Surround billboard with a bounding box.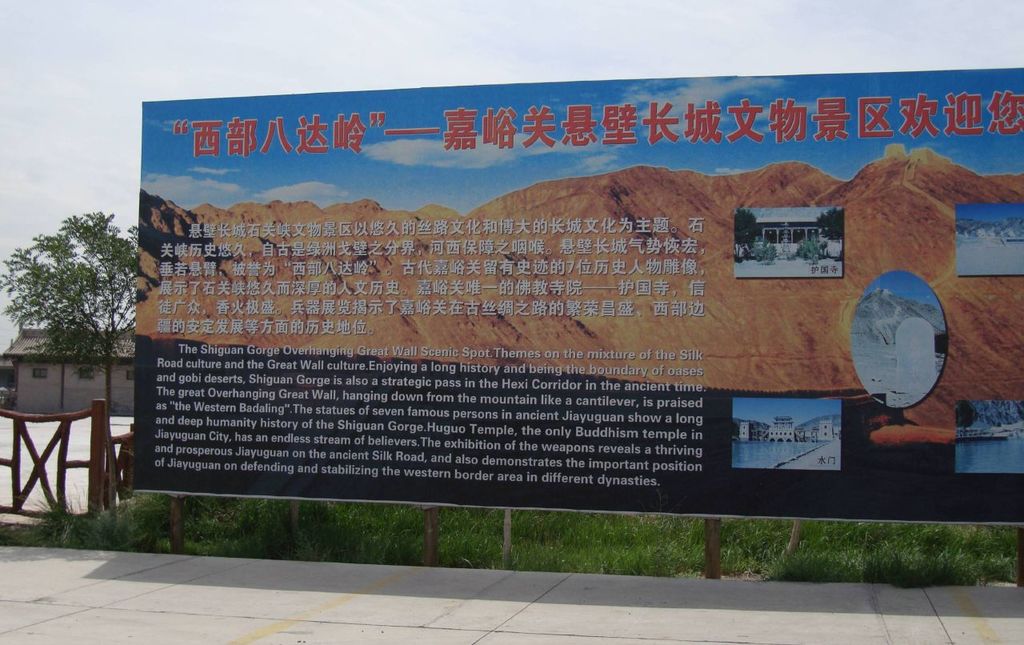
x1=133 y1=67 x2=1023 y2=524.
